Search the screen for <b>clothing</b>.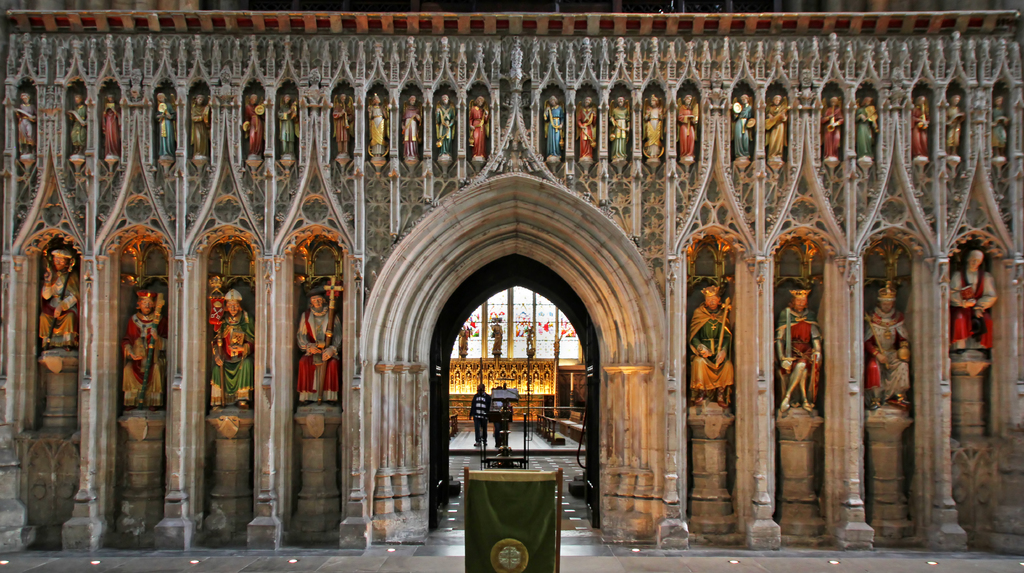
Found at {"x1": 466, "y1": 389, "x2": 493, "y2": 444}.
